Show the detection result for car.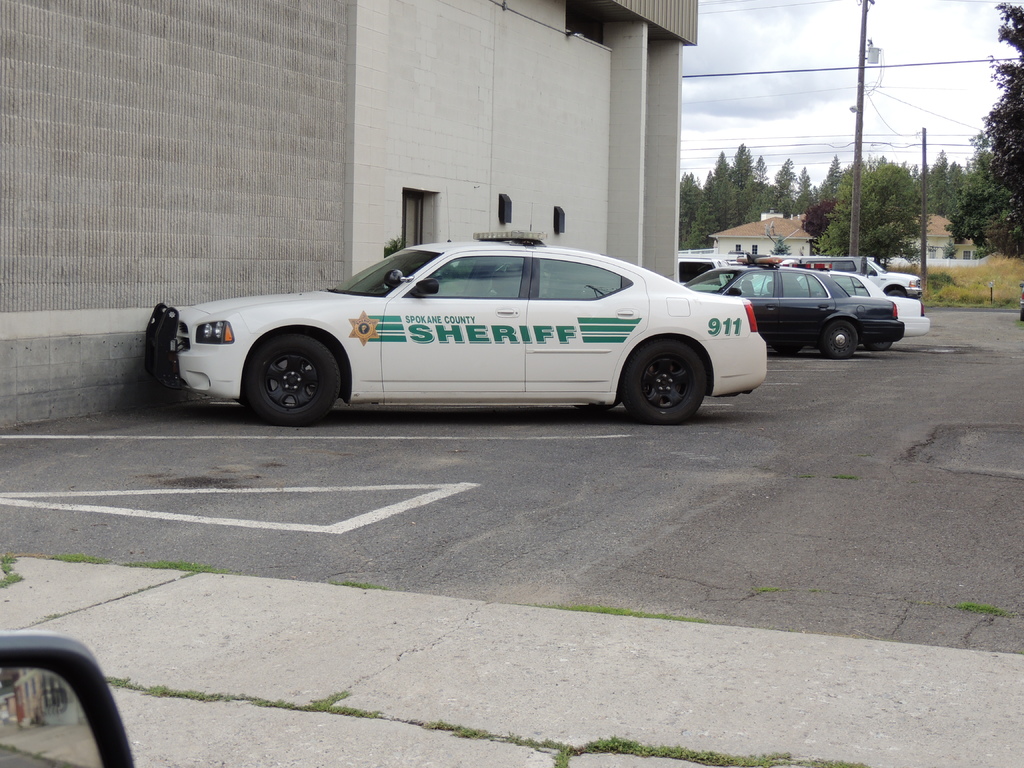
x1=813 y1=276 x2=927 y2=335.
